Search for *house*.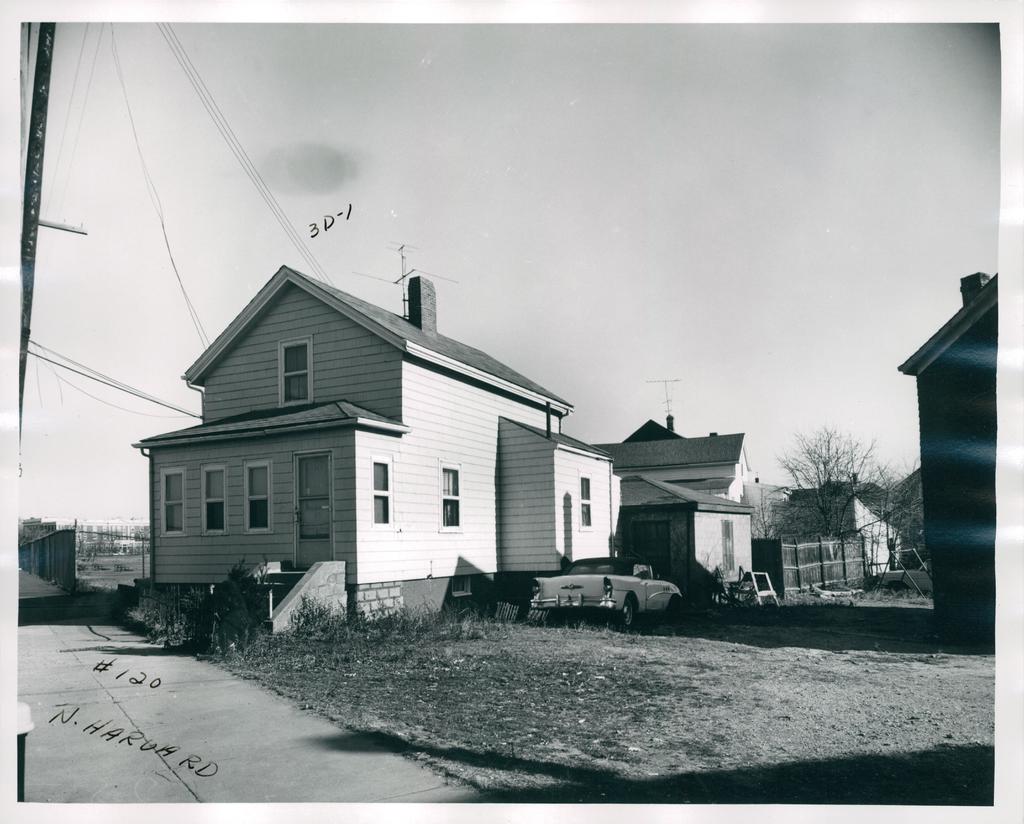
Found at <bbox>786, 470, 897, 584</bbox>.
